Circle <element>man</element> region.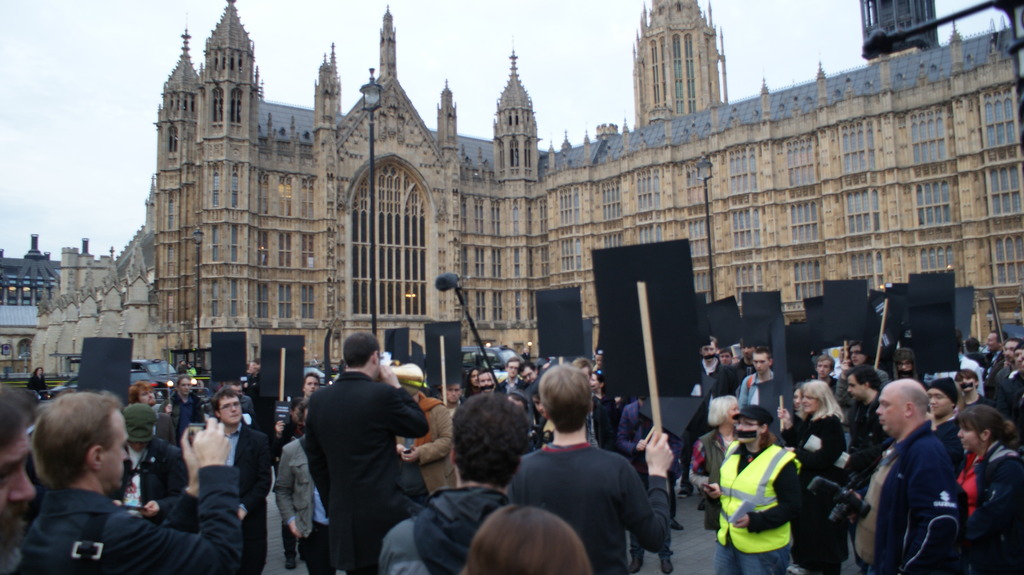
Region: [left=376, top=391, right=527, bottom=574].
